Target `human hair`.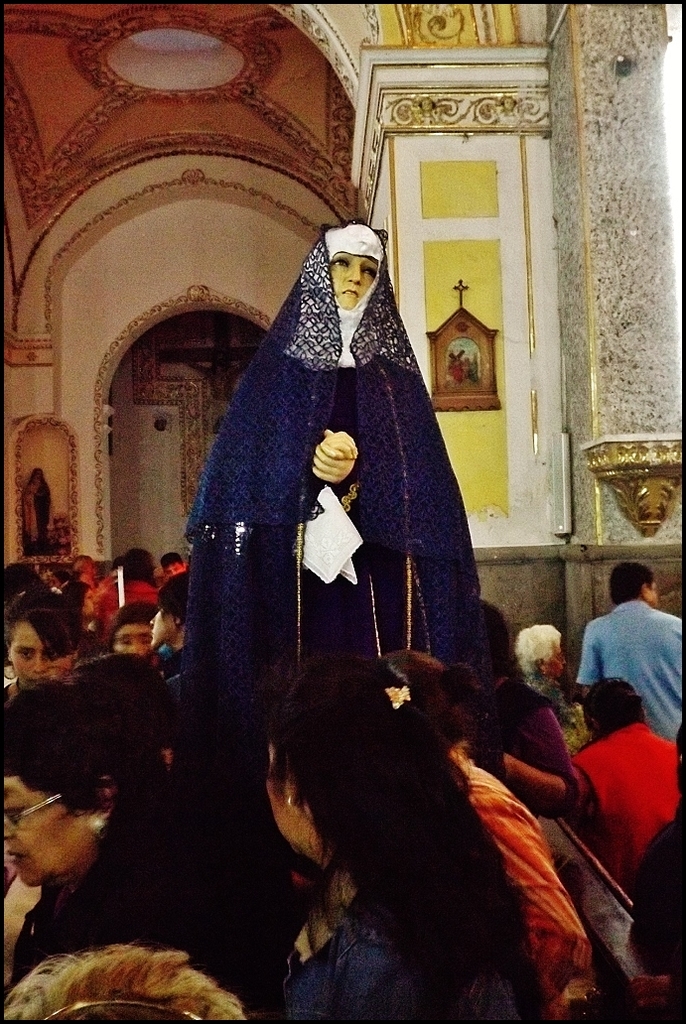
Target region: crop(584, 675, 651, 736).
